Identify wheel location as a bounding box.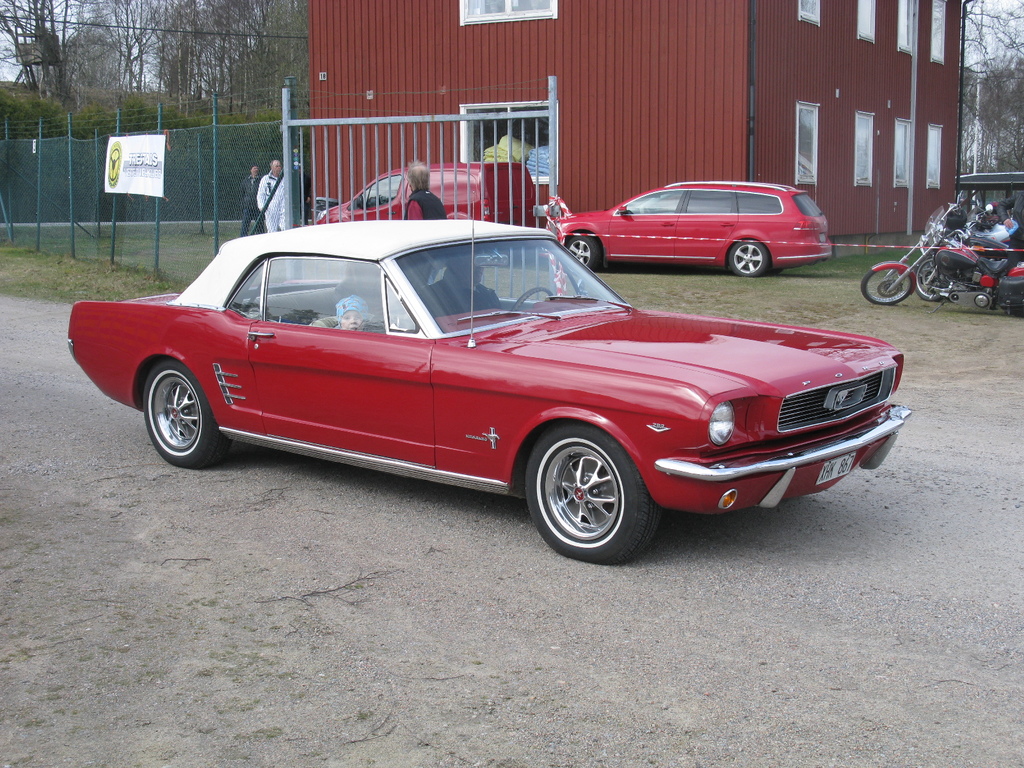
860 269 913 304.
